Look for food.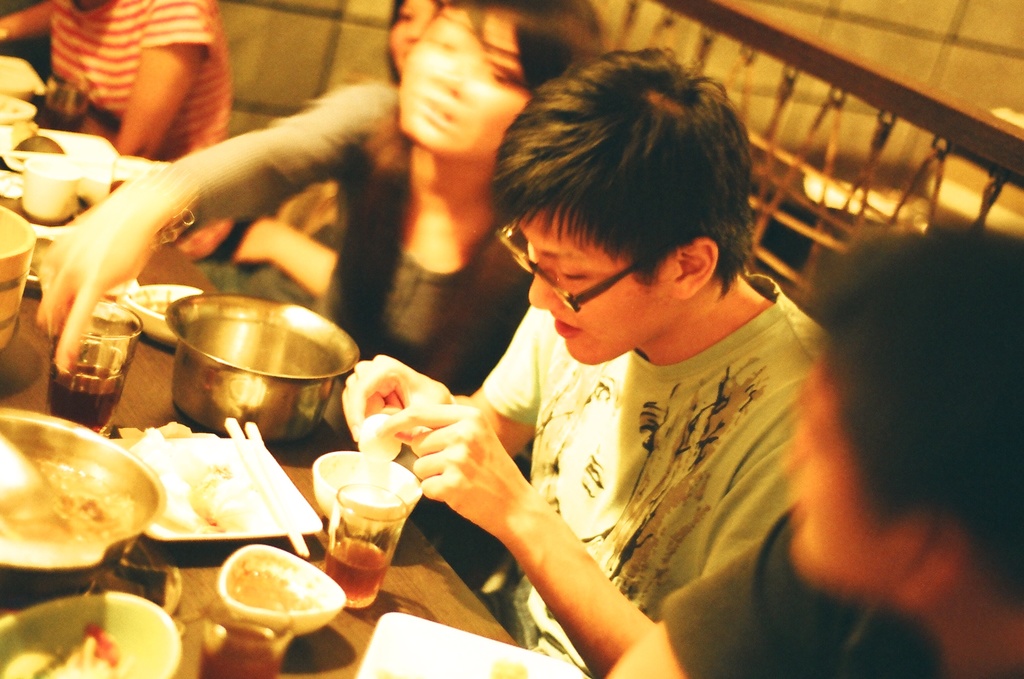
Found: 139:298:174:317.
